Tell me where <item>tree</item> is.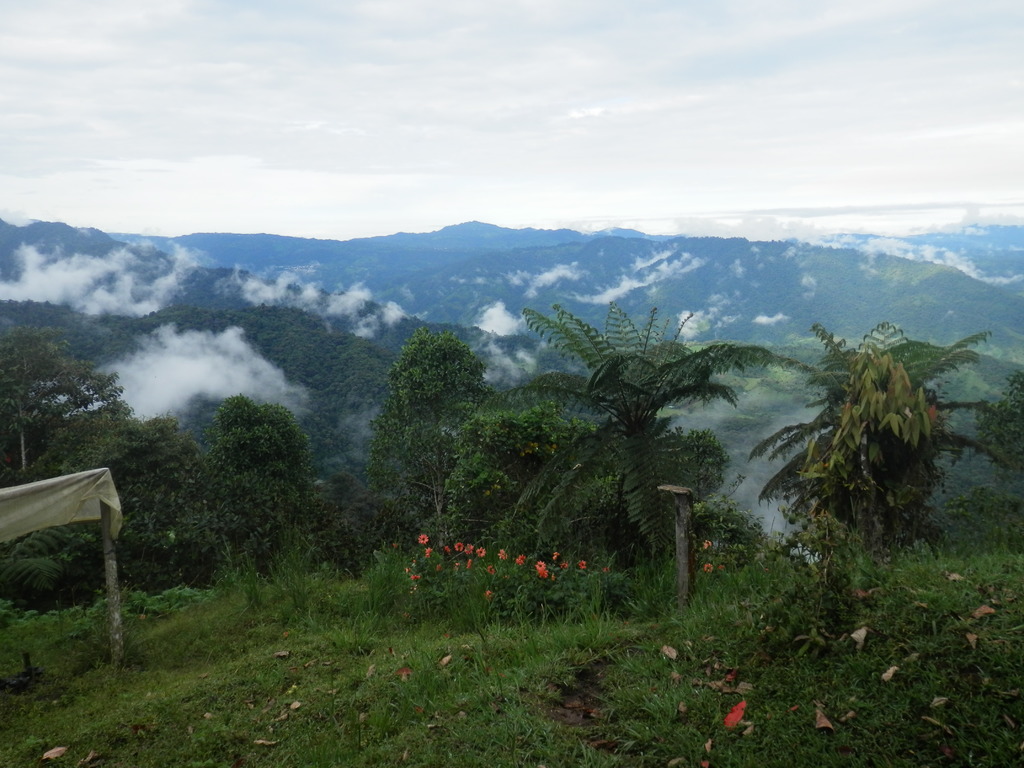
<item>tree</item> is at x1=205 y1=385 x2=313 y2=467.
